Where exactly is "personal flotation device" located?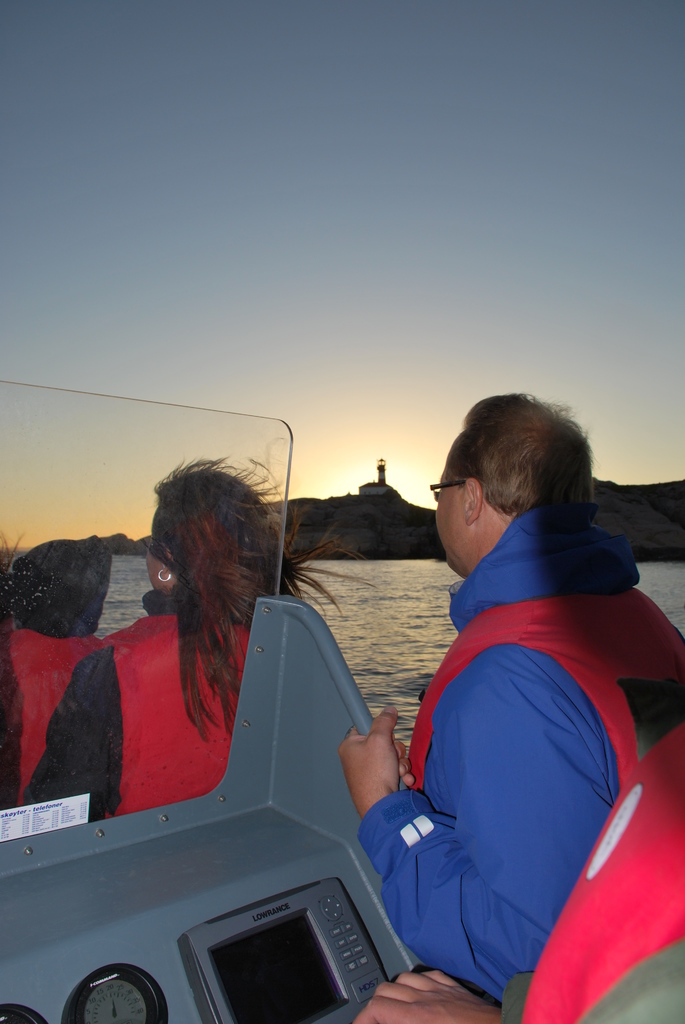
Its bounding box is [x1=405, y1=584, x2=684, y2=809].
